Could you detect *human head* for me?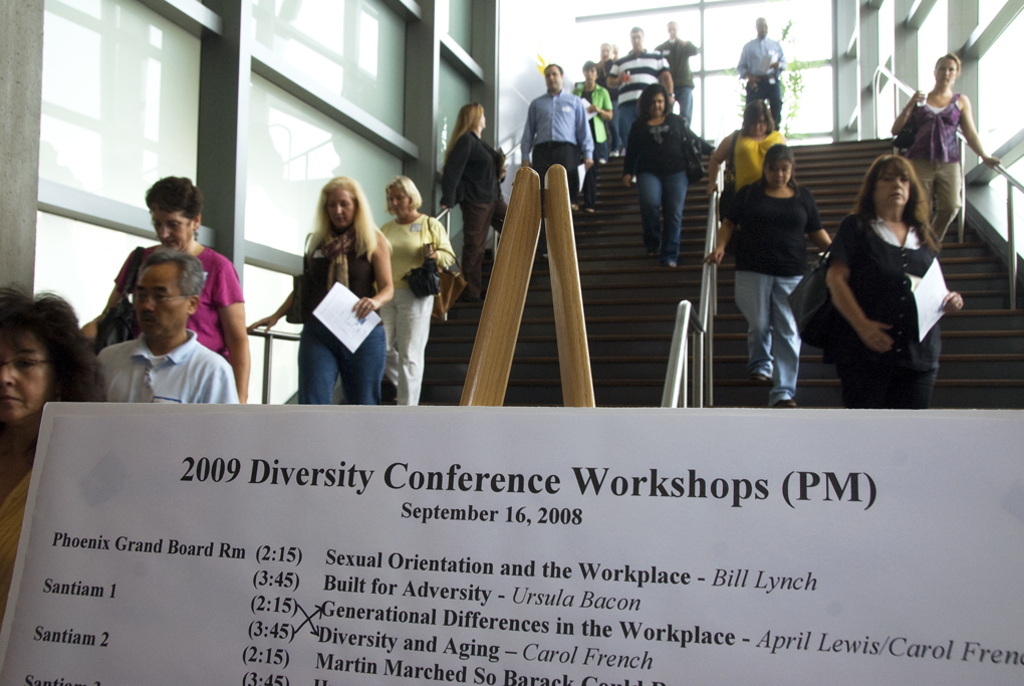
Detection result: <region>581, 57, 597, 81</region>.
